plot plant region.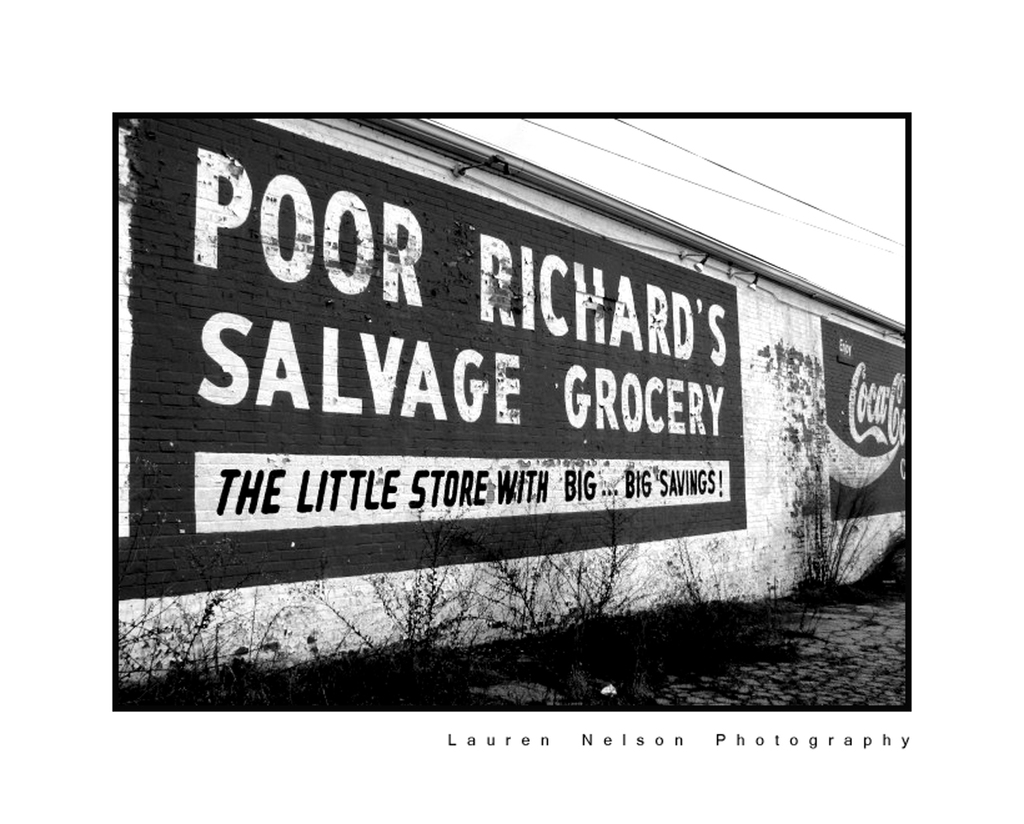
Plotted at rect(370, 509, 461, 671).
